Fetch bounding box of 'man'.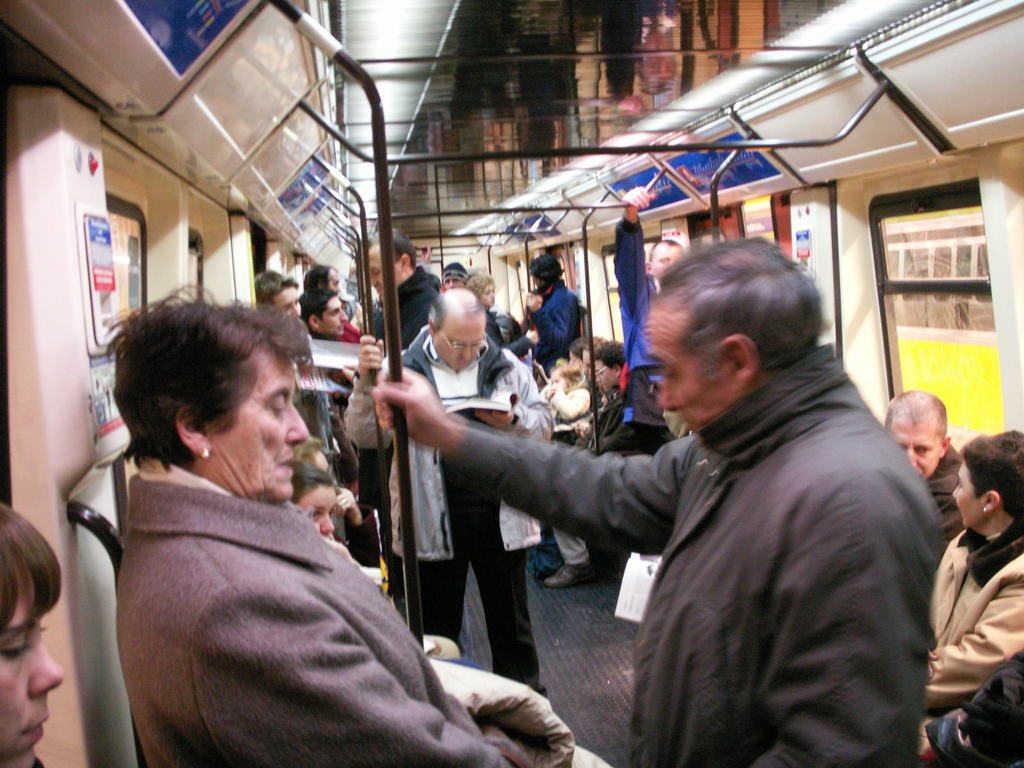
Bbox: [left=252, top=266, right=363, bottom=507].
